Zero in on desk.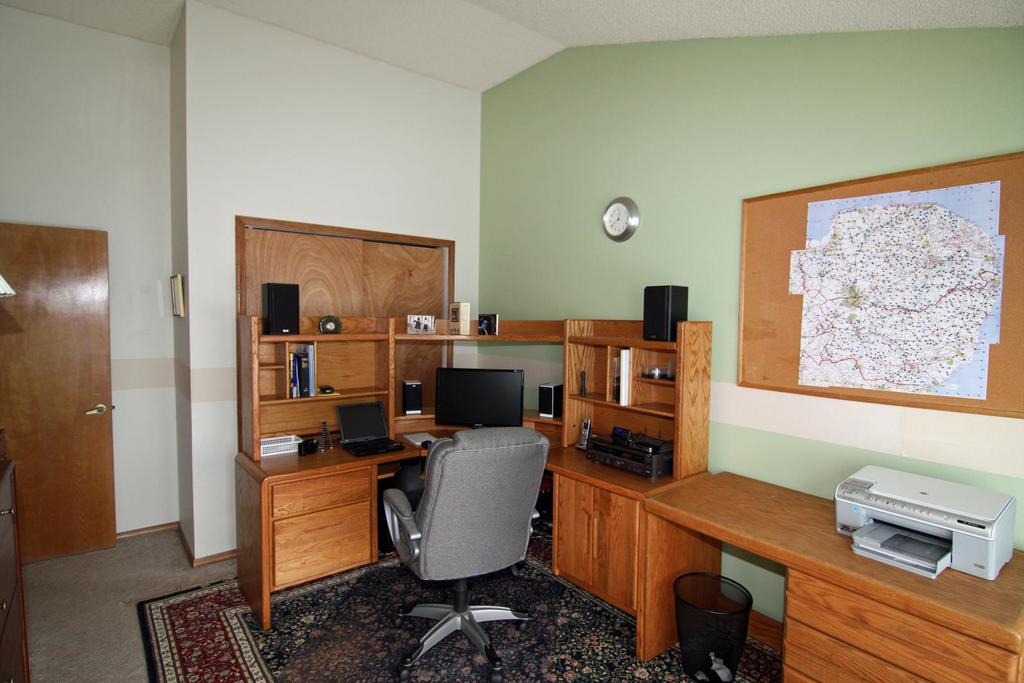
Zeroed in: pyautogui.locateOnScreen(644, 472, 1023, 681).
